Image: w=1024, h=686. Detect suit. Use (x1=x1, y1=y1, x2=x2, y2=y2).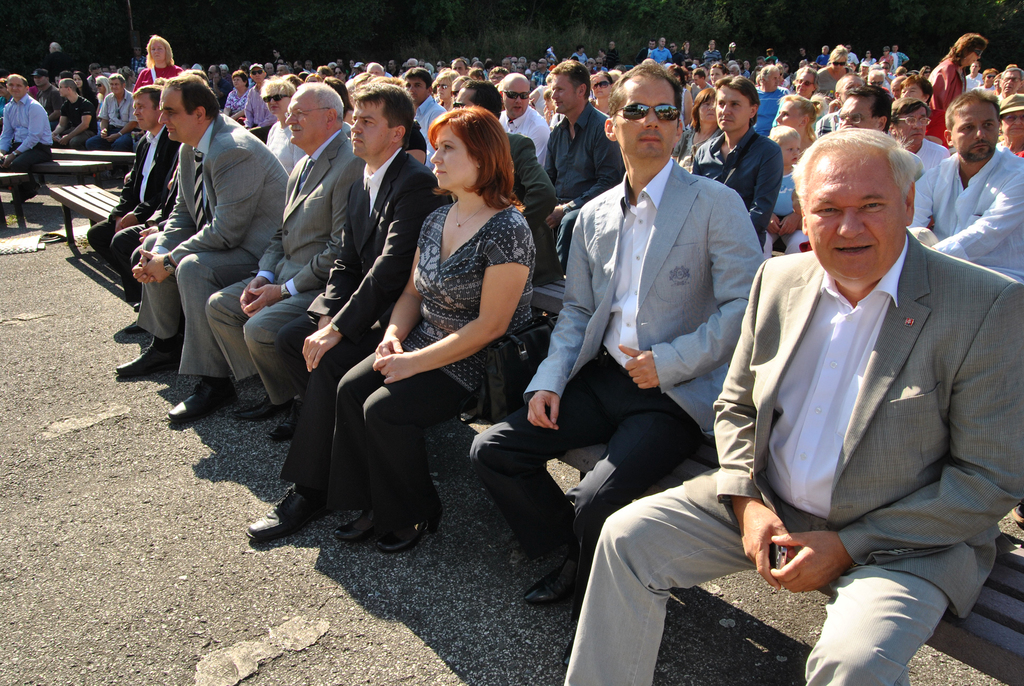
(x1=135, y1=118, x2=289, y2=382).
